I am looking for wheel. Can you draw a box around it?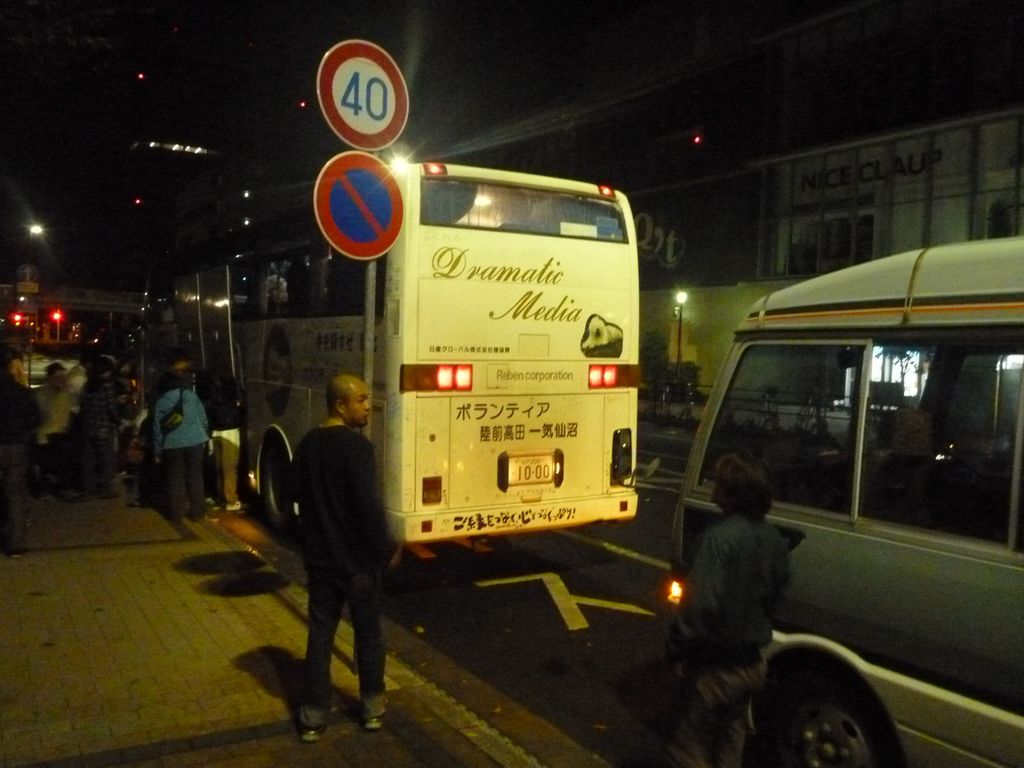
Sure, the bounding box is pyautogui.locateOnScreen(743, 640, 906, 767).
